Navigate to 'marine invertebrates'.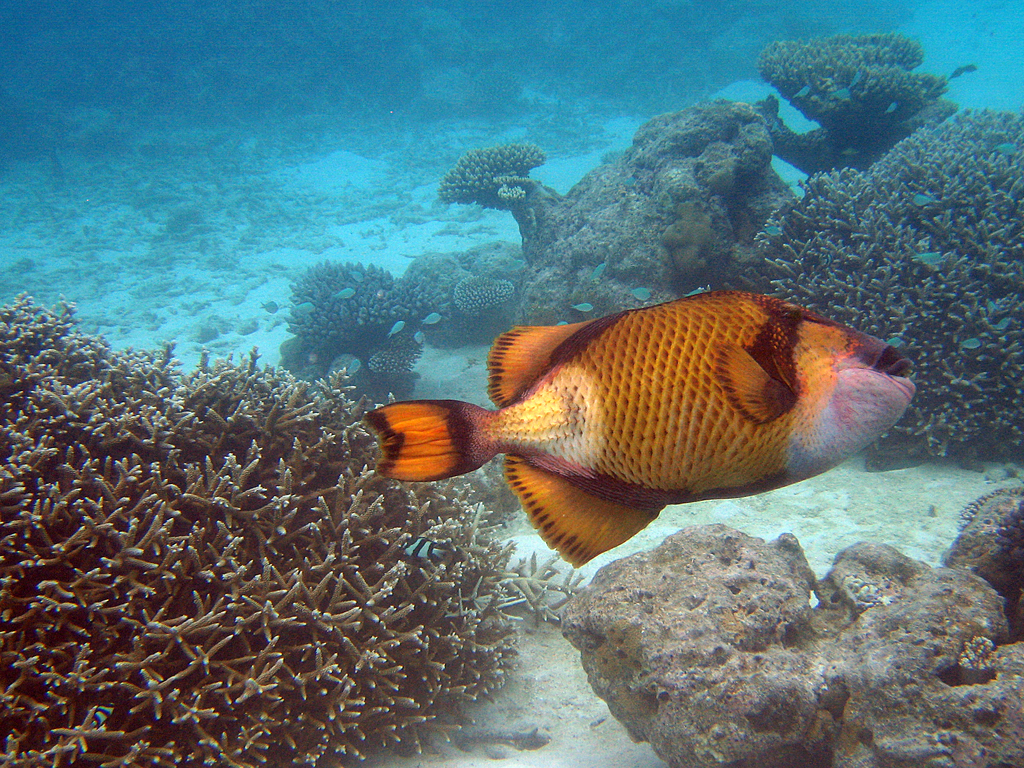
Navigation target: BBox(284, 253, 436, 373).
